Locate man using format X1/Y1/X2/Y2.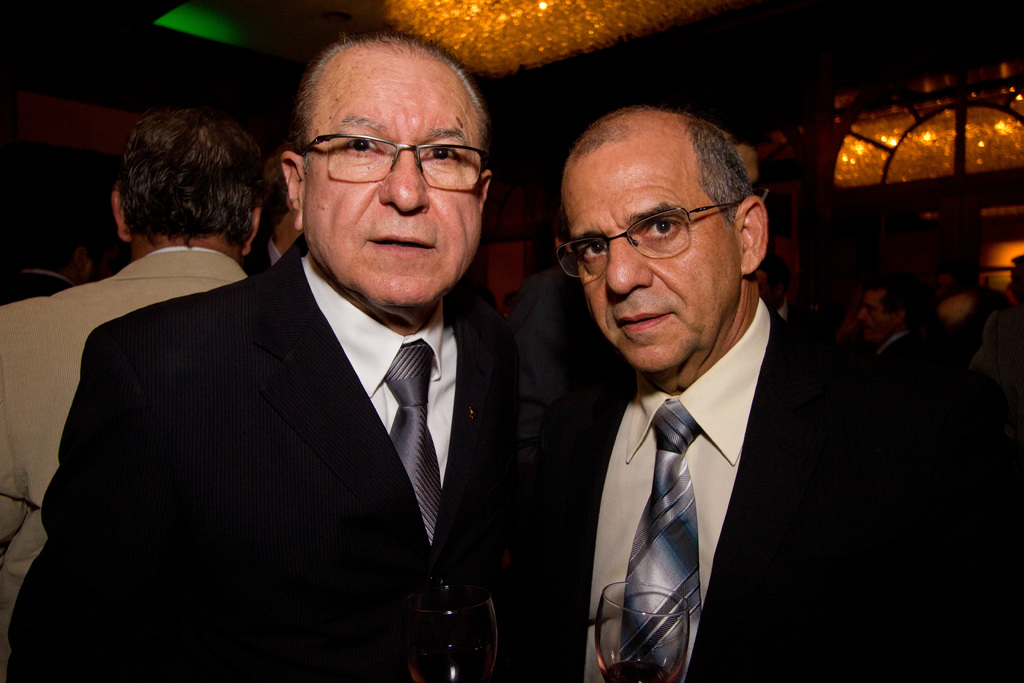
972/308/1023/410.
